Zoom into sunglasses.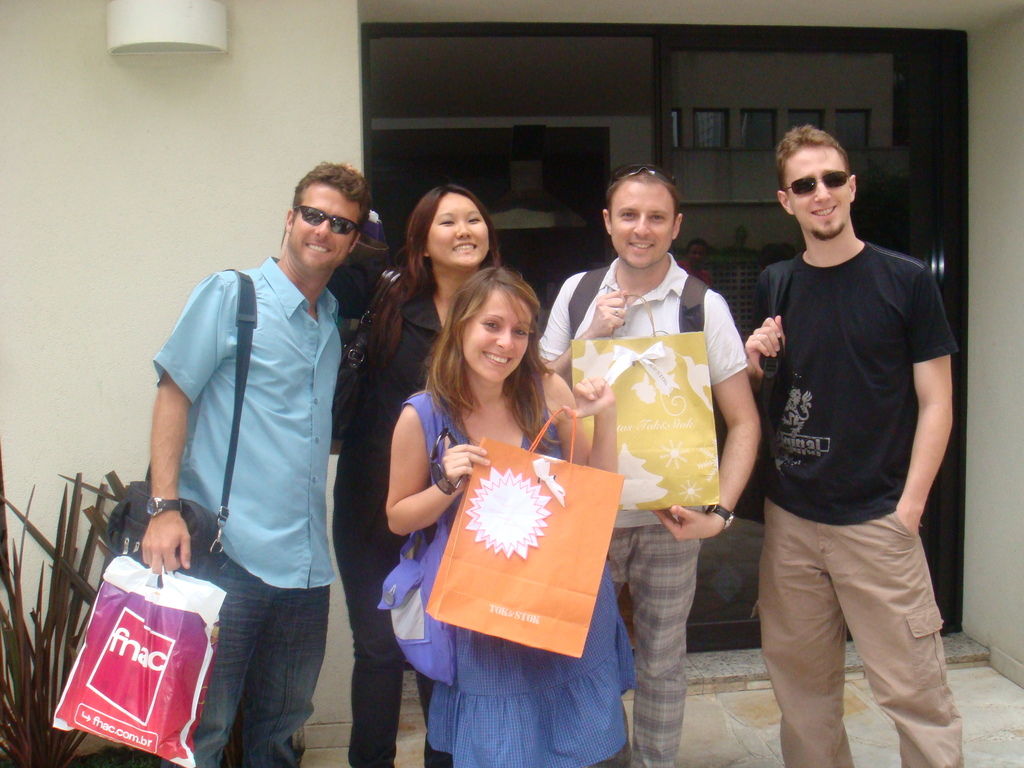
Zoom target: x1=612, y1=164, x2=680, y2=184.
